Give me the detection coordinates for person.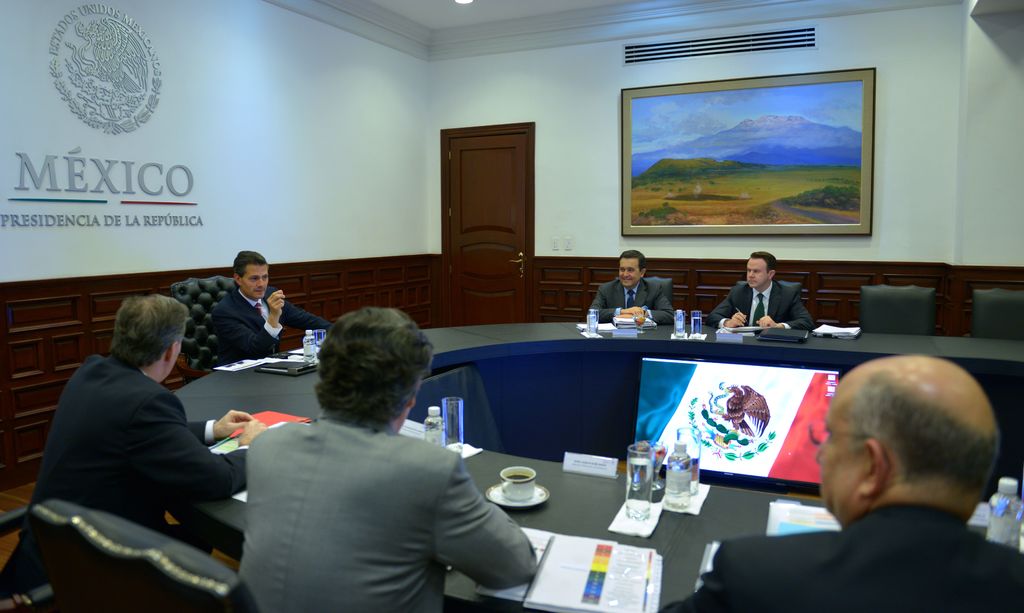
<region>605, 254, 680, 341</region>.
